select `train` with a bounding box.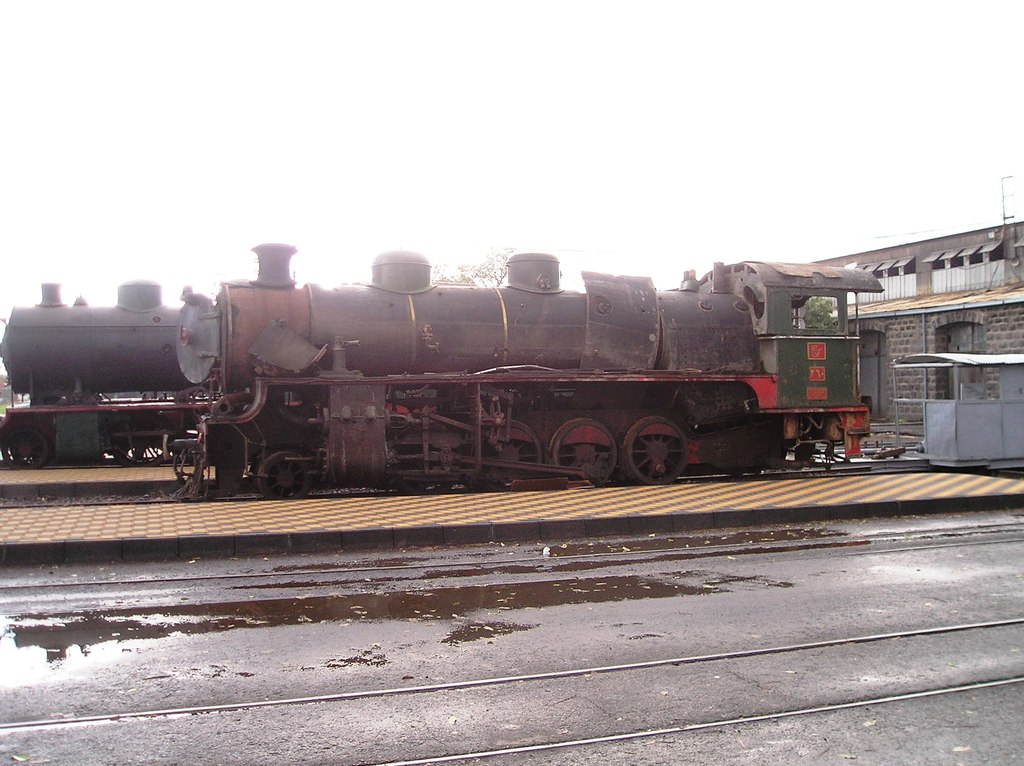
162/241/883/502.
